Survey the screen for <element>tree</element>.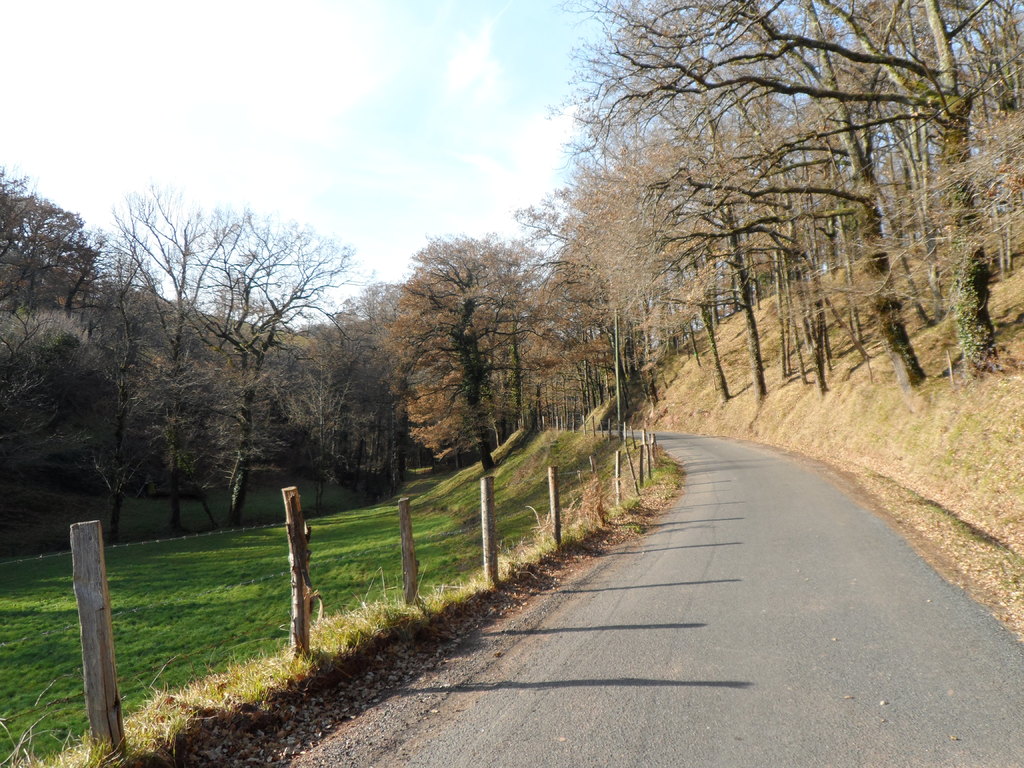
Survey found: x1=113, y1=193, x2=228, y2=531.
